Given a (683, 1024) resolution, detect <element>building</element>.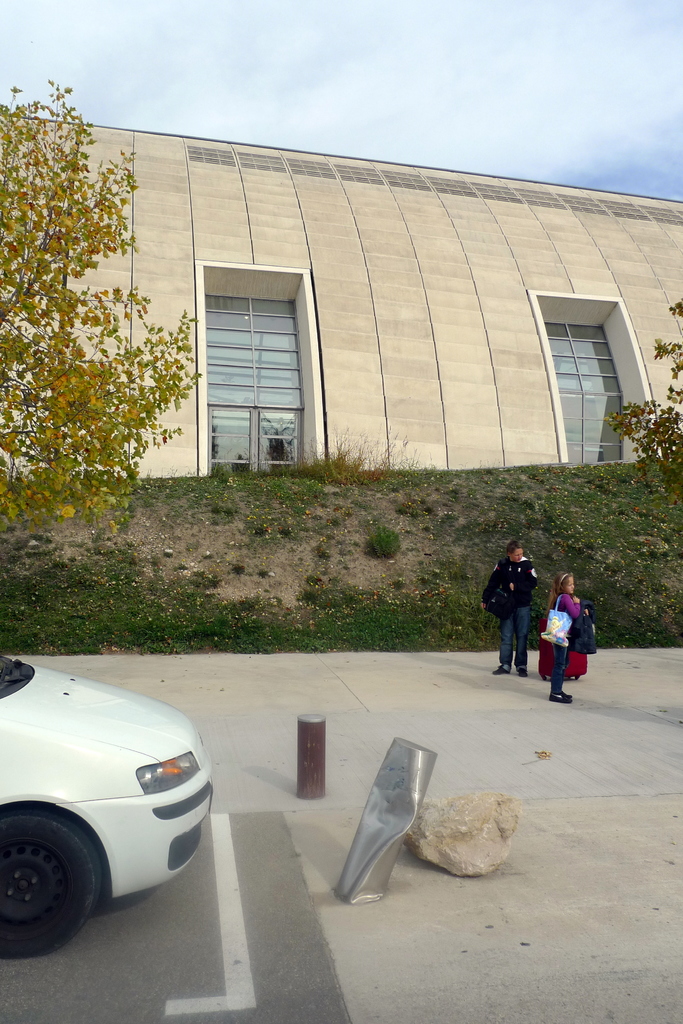
locate(0, 100, 682, 515).
